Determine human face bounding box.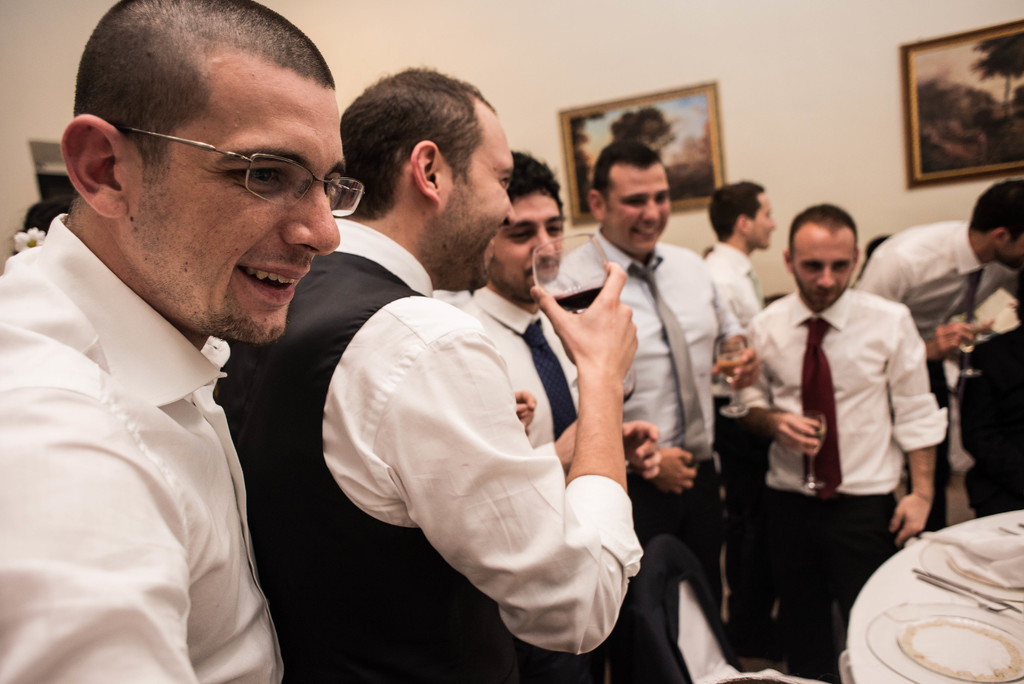
Determined: rect(134, 57, 346, 347).
